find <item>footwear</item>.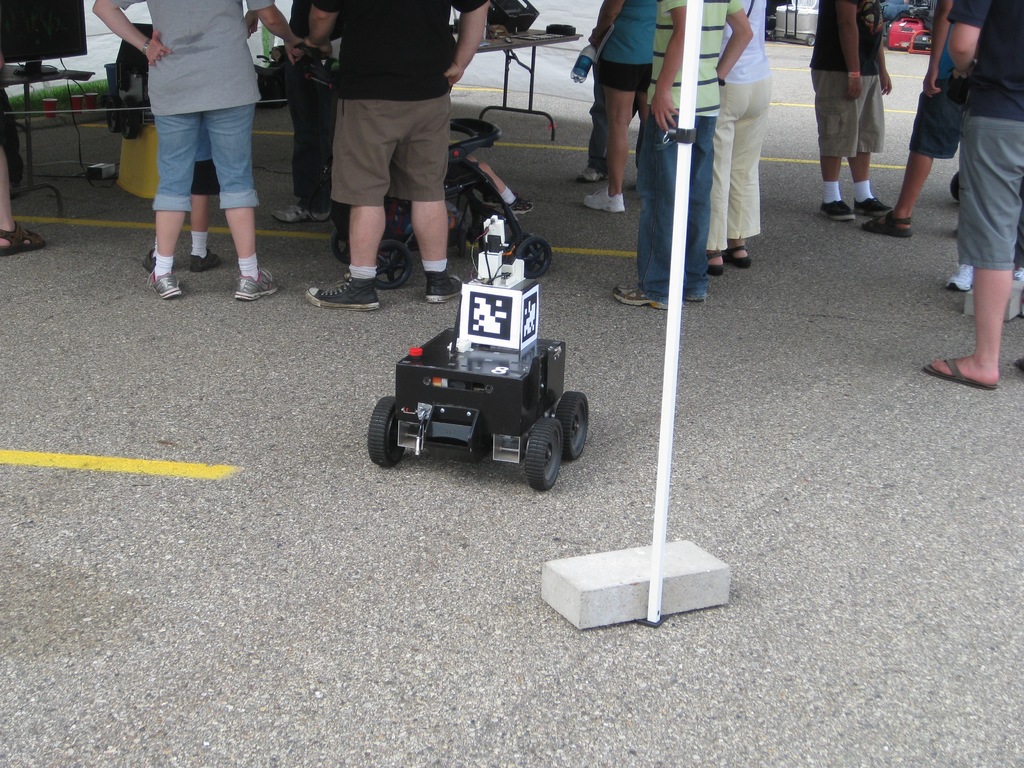
[268,204,331,227].
